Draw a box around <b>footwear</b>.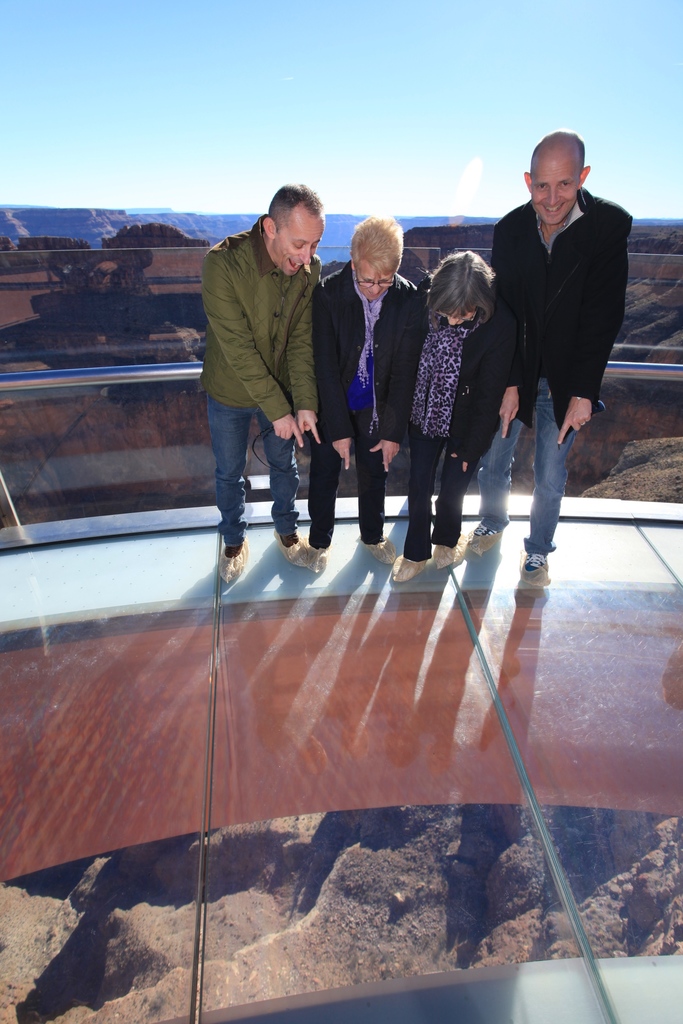
bbox=(434, 544, 467, 566).
